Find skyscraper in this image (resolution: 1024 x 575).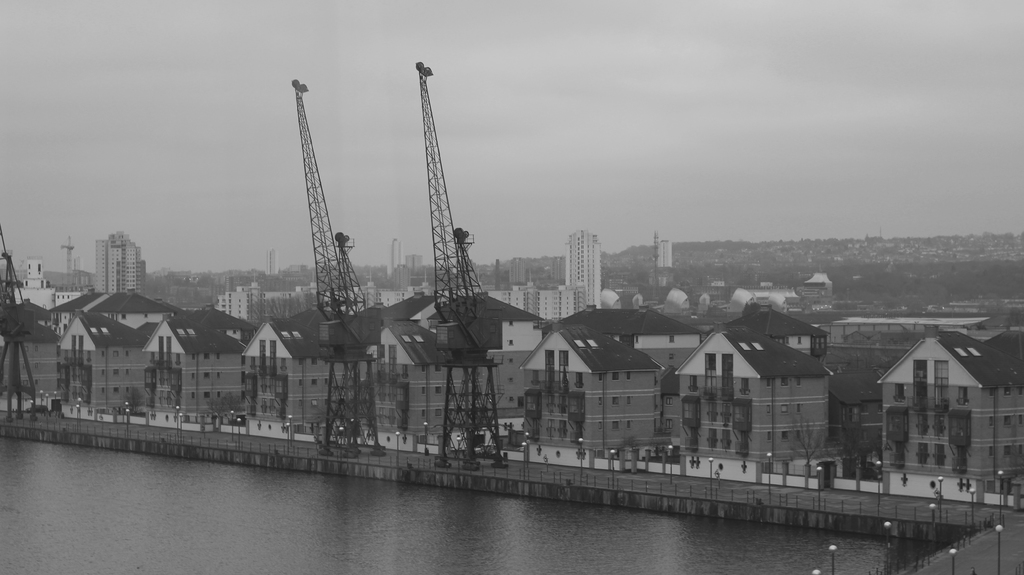
x1=881, y1=318, x2=1023, y2=493.
